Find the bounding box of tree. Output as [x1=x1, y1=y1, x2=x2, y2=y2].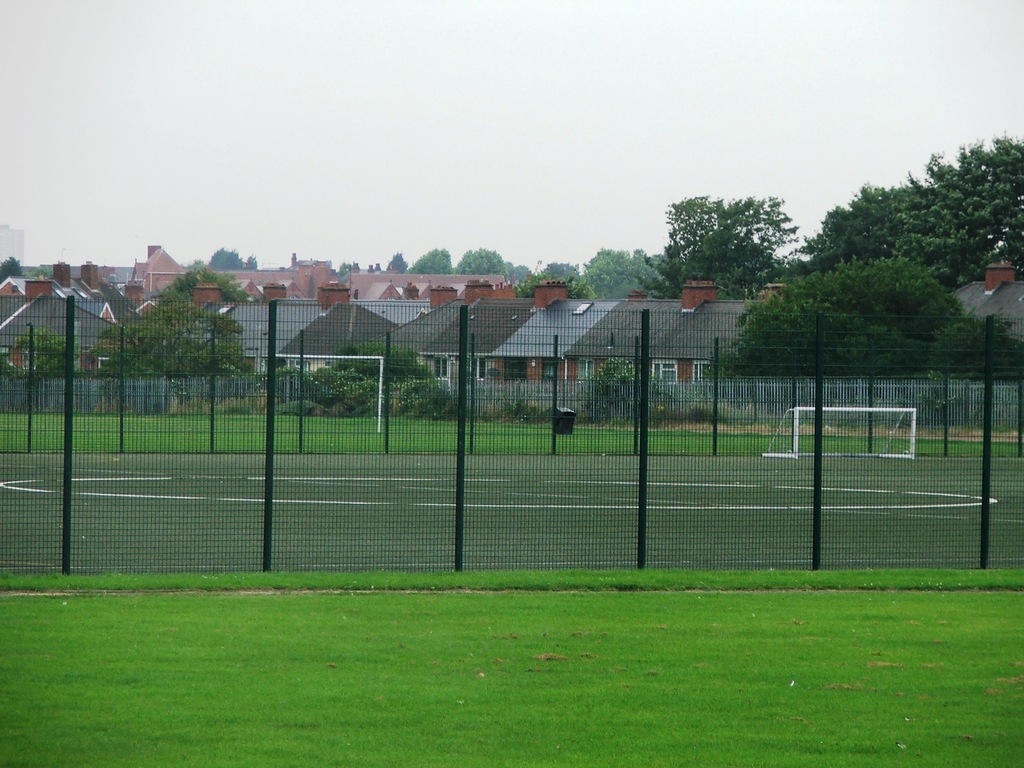
[x1=386, y1=249, x2=403, y2=280].
